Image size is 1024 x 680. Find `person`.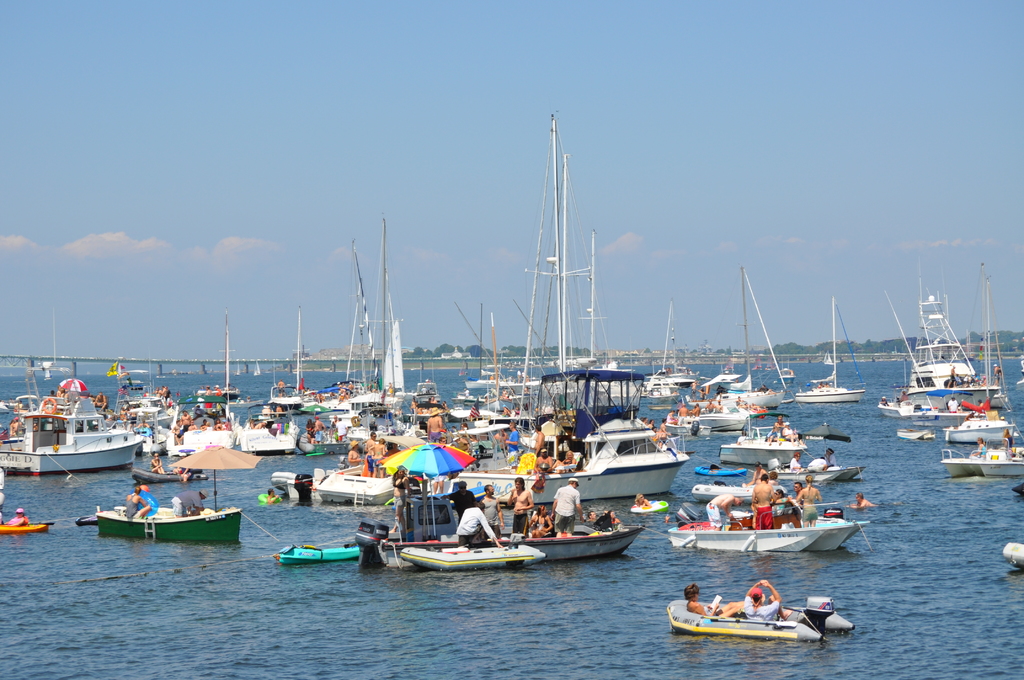
x1=797 y1=475 x2=820 y2=526.
